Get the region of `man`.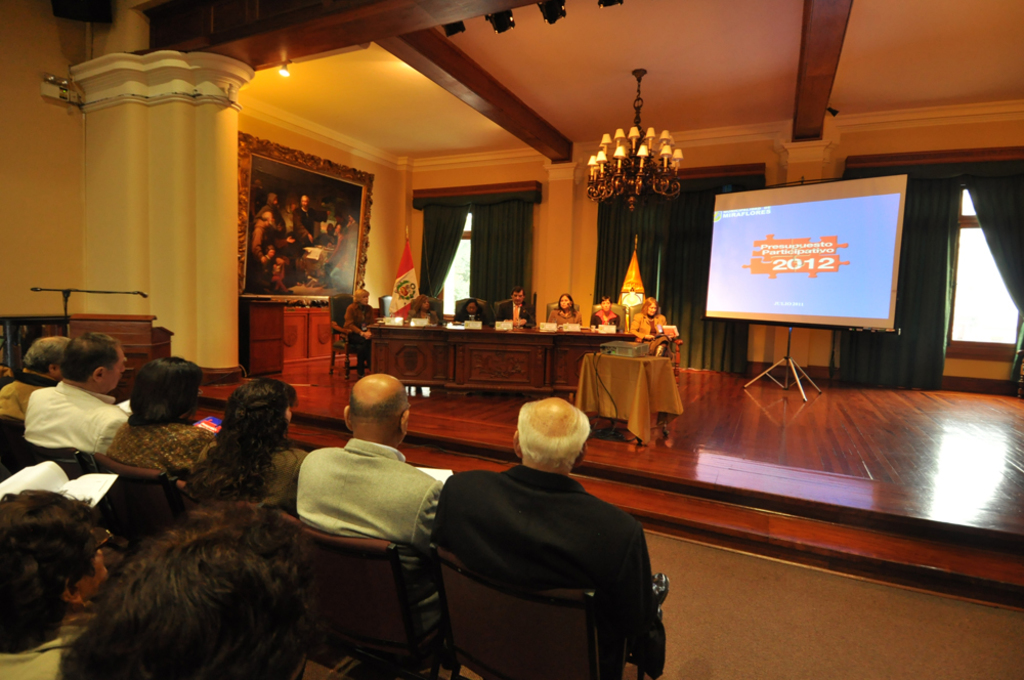
(290, 369, 446, 542).
